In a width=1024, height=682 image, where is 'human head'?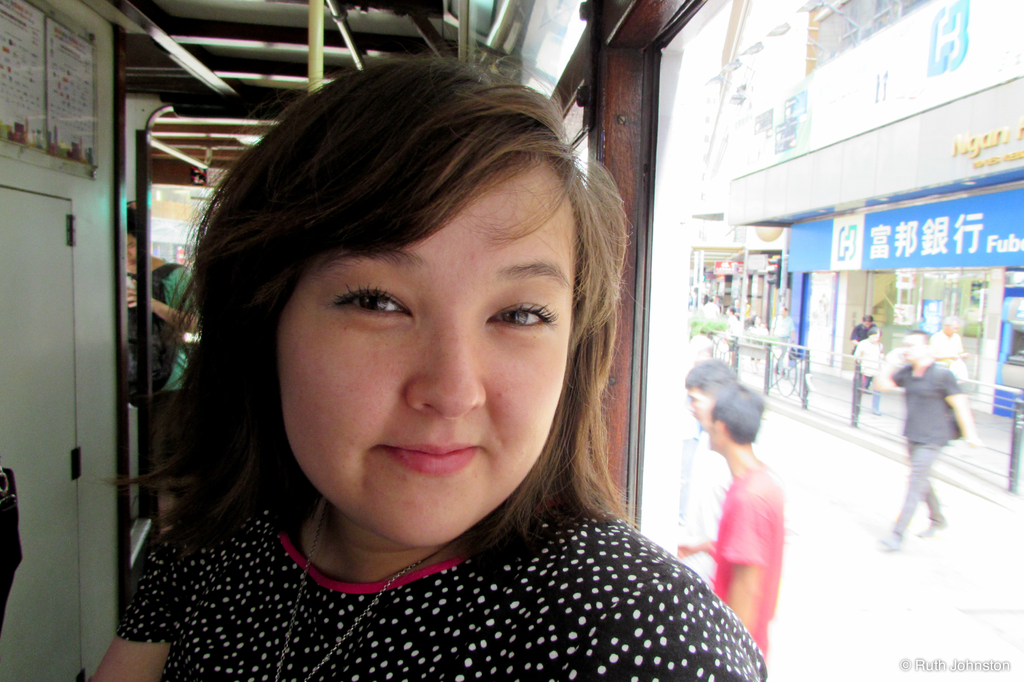
<bbox>122, 200, 145, 270</bbox>.
